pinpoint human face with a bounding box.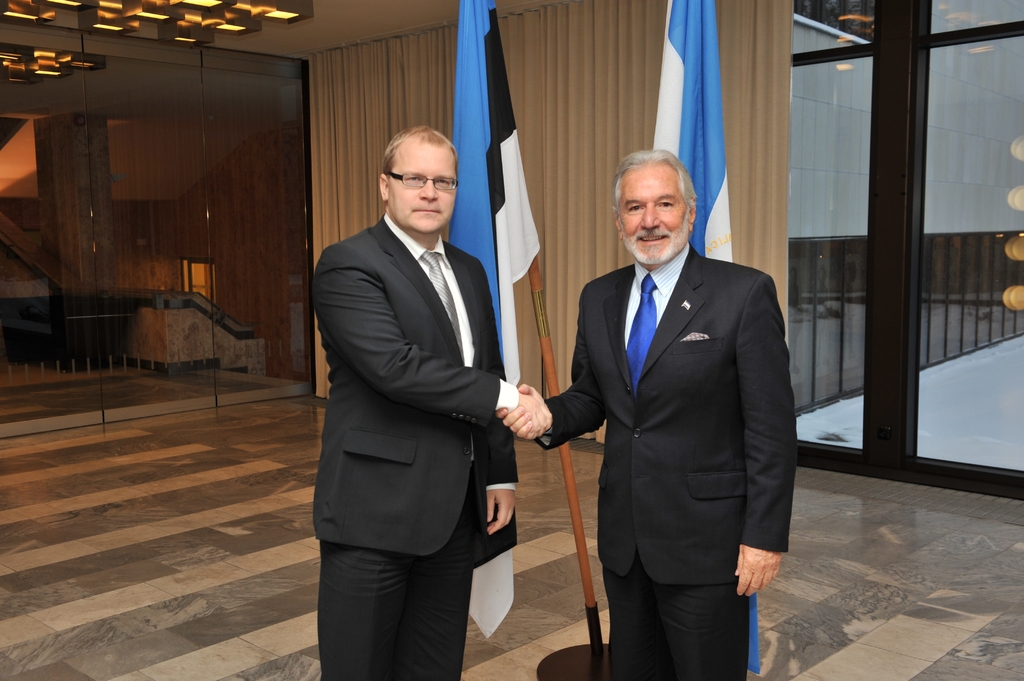
region(392, 144, 460, 232).
